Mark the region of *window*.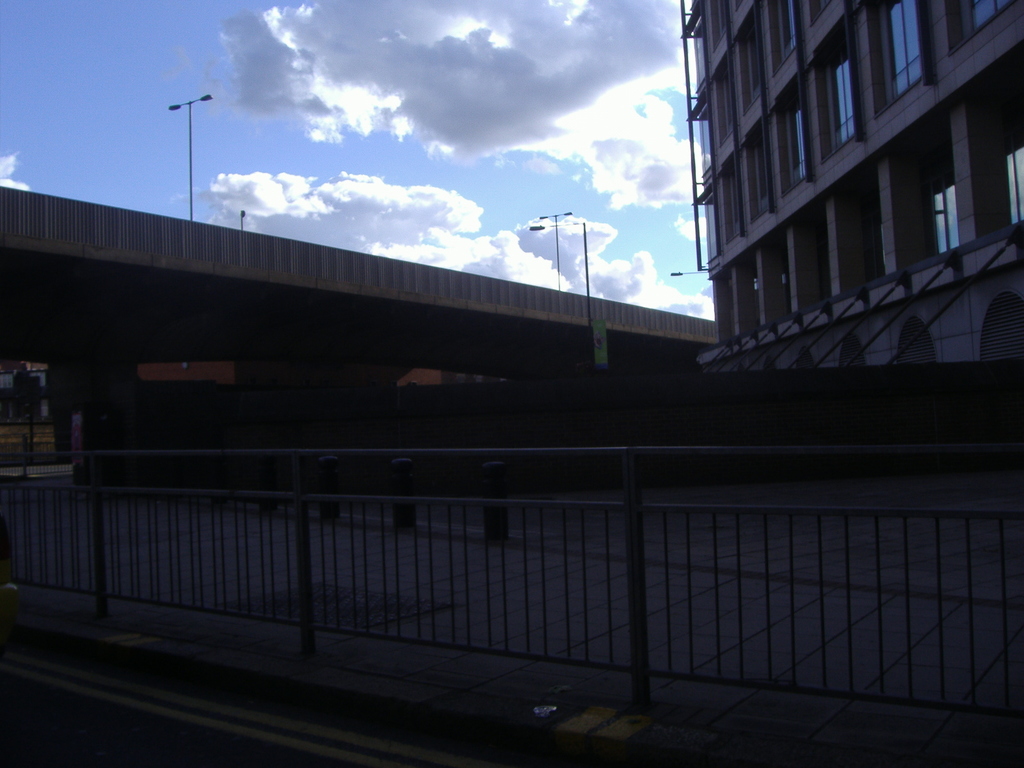
Region: <box>745,124,778,224</box>.
